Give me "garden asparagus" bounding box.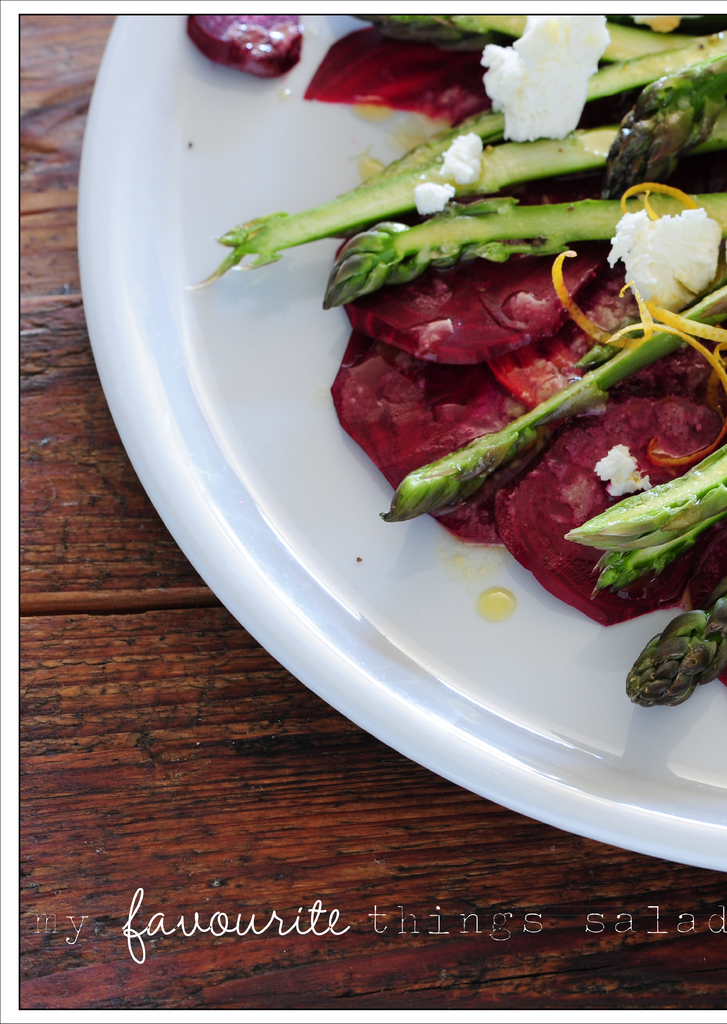
box(210, 12, 726, 703).
